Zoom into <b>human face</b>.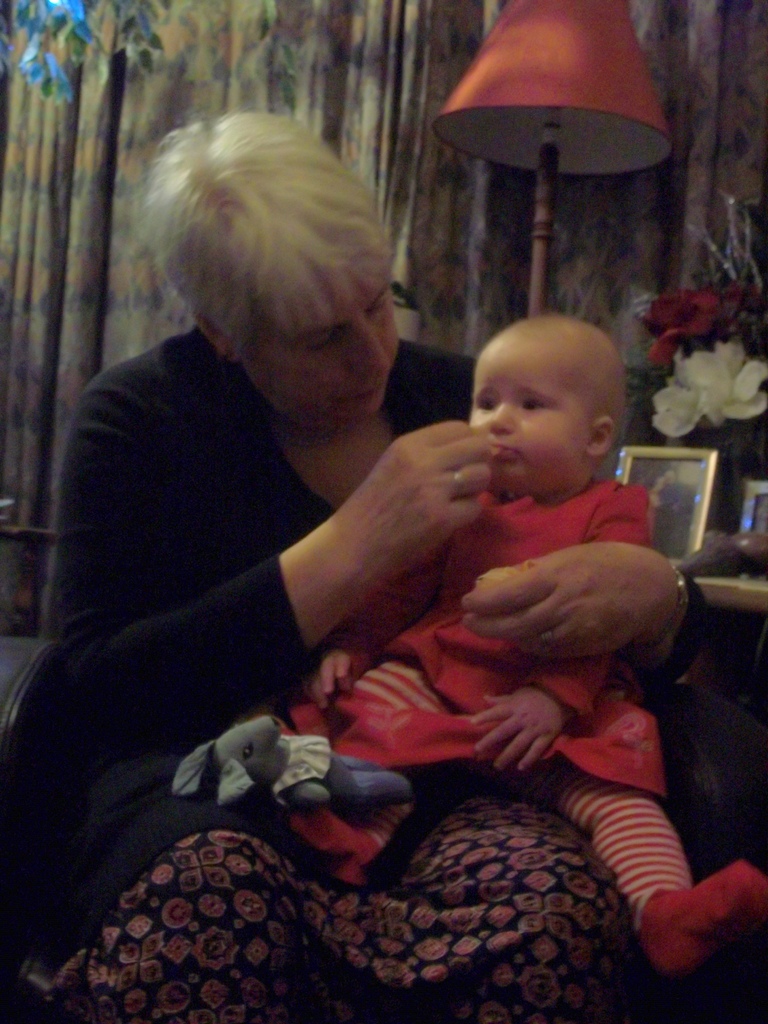
Zoom target: x1=247 y1=256 x2=392 y2=413.
